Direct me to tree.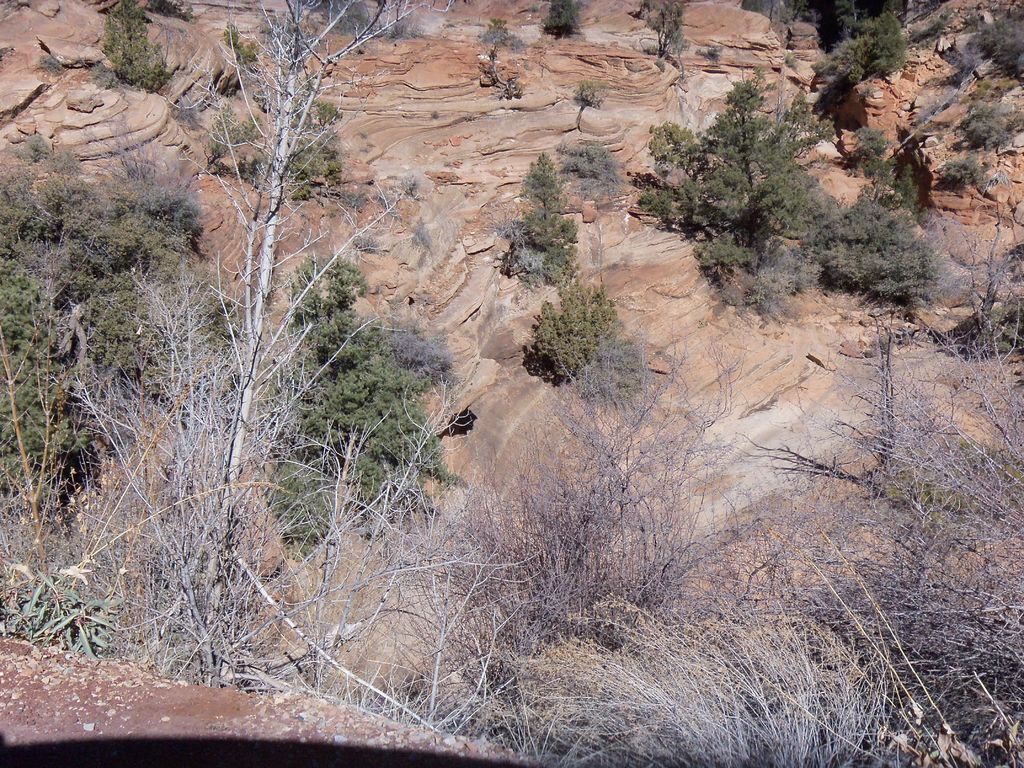
Direction: [x1=0, y1=138, x2=90, y2=522].
